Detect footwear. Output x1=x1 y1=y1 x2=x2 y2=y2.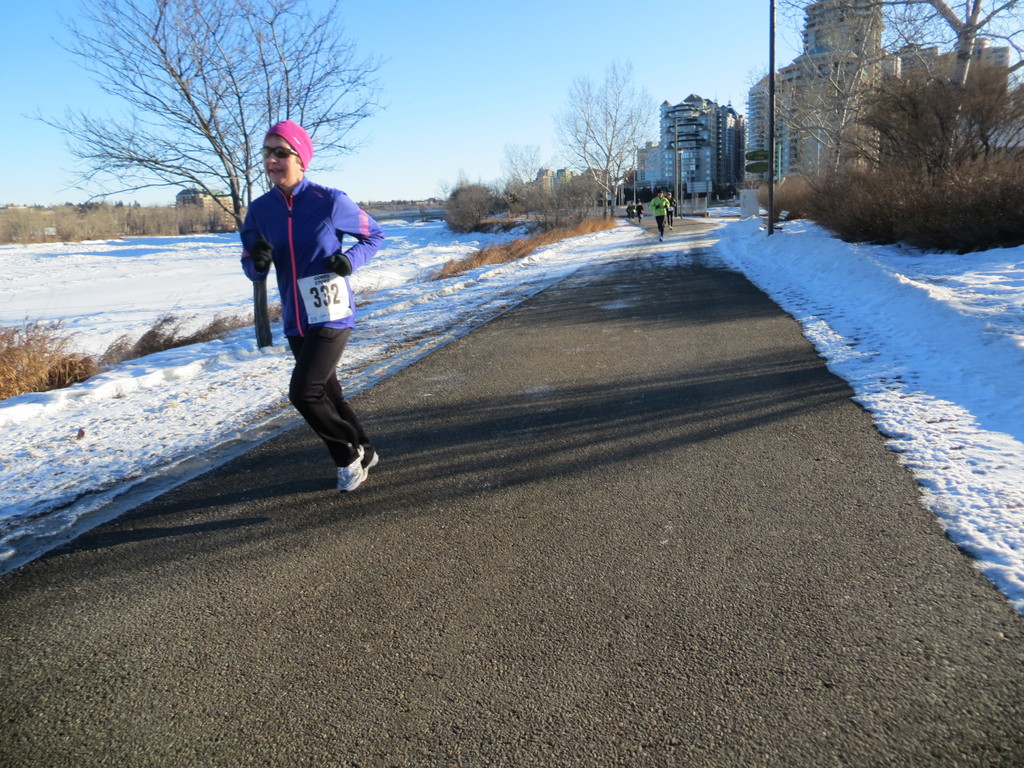
x1=361 y1=447 x2=382 y2=468.
